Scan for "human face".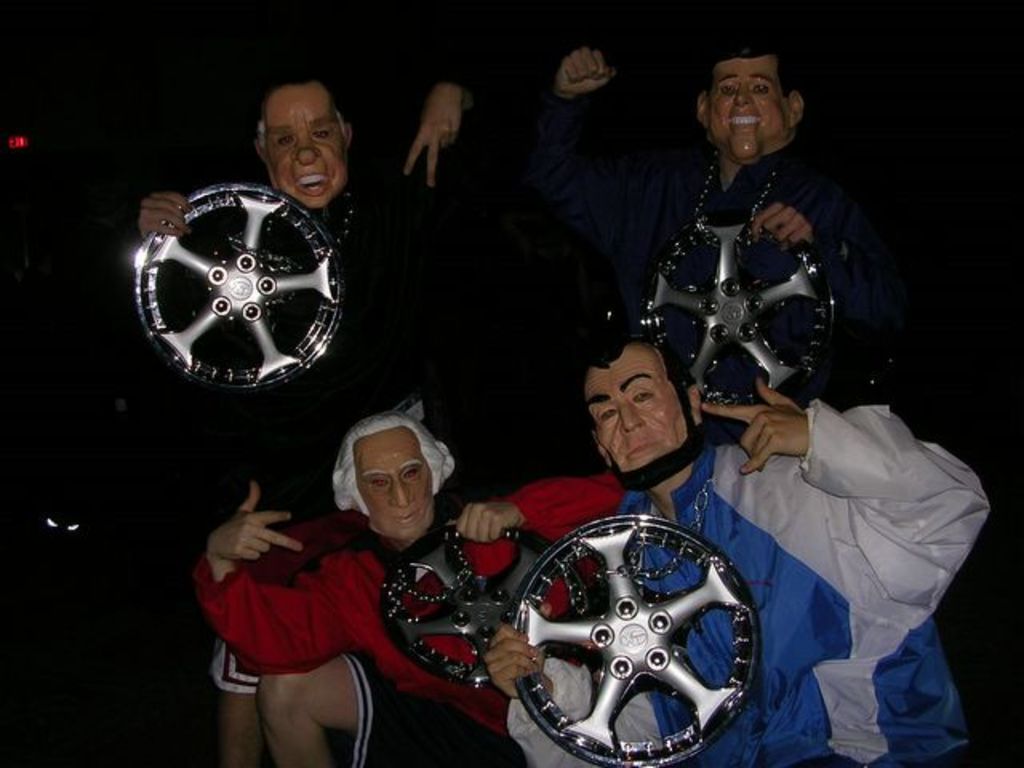
Scan result: crop(717, 45, 786, 160).
